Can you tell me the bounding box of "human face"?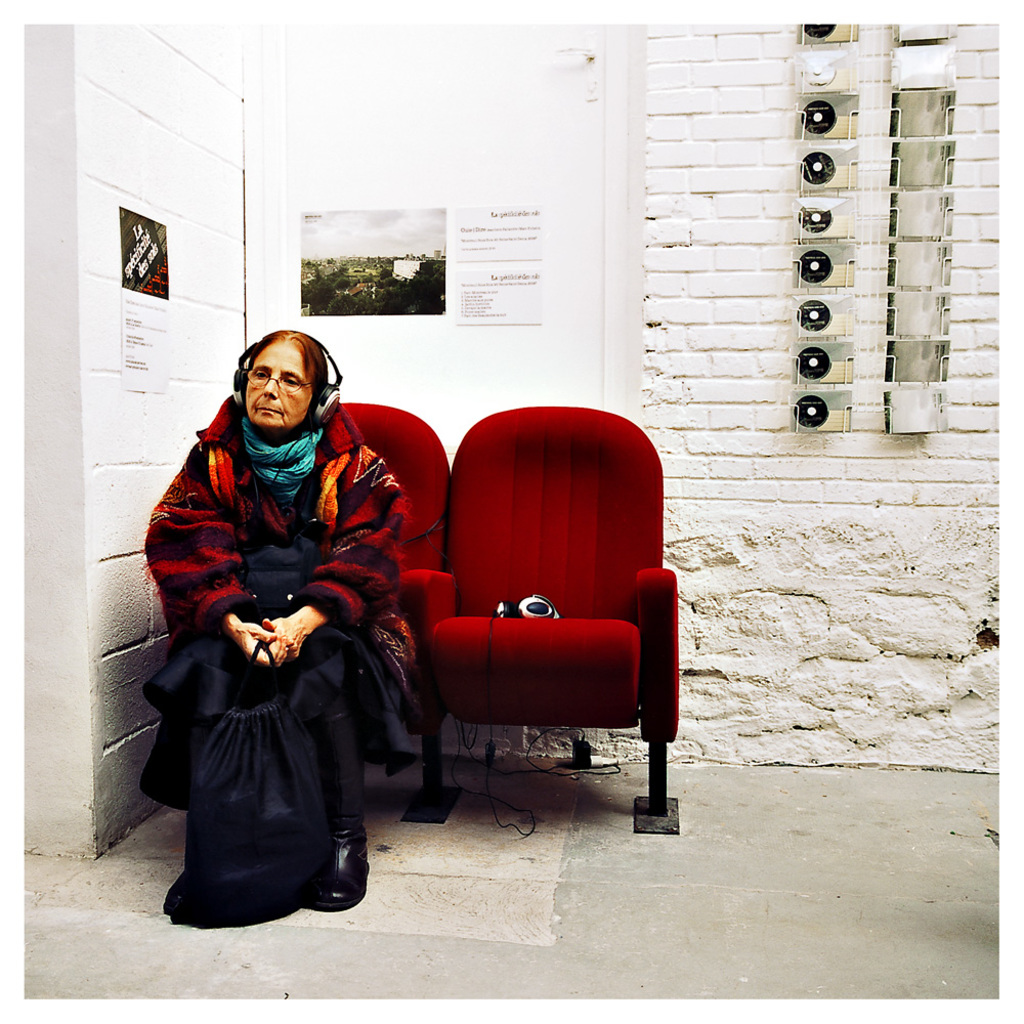
(left=247, top=343, right=317, bottom=435).
